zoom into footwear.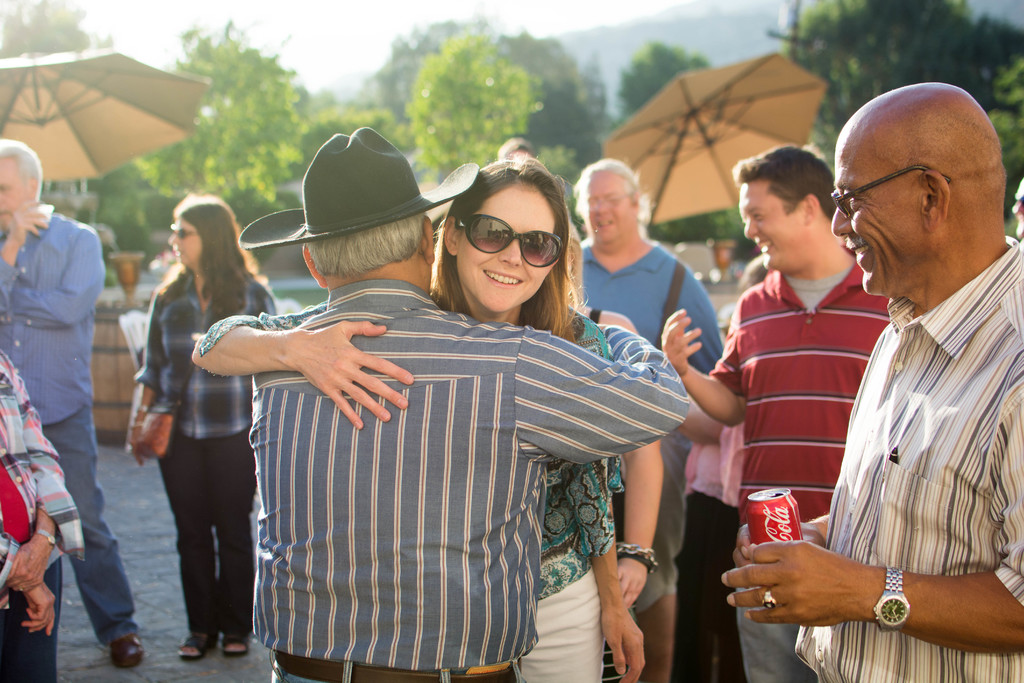
Zoom target: {"left": 110, "top": 638, "right": 143, "bottom": 672}.
